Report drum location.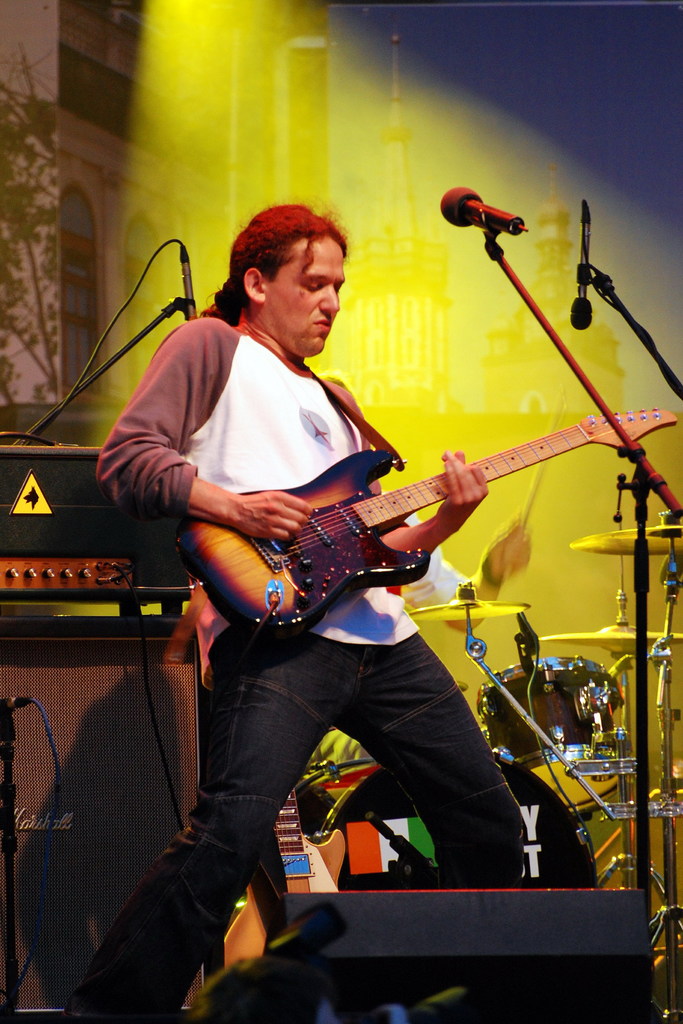
Report: bbox=[292, 748, 599, 888].
